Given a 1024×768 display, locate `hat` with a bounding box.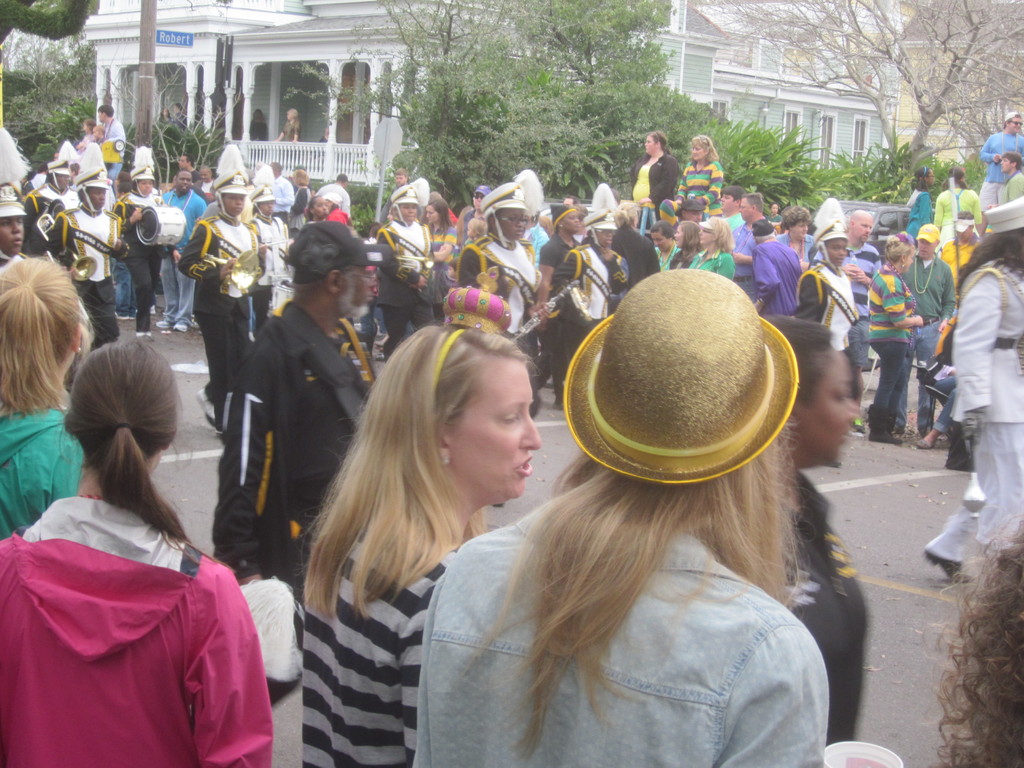
Located: 810, 196, 850, 244.
